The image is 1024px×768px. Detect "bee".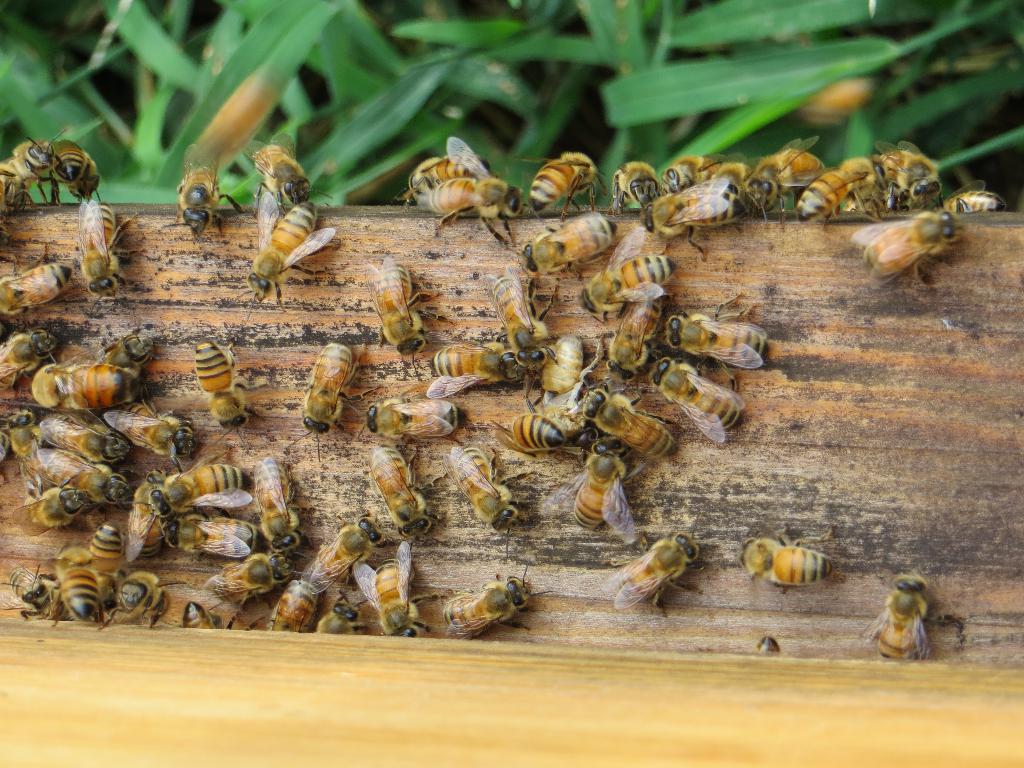
Detection: region(609, 153, 676, 219).
